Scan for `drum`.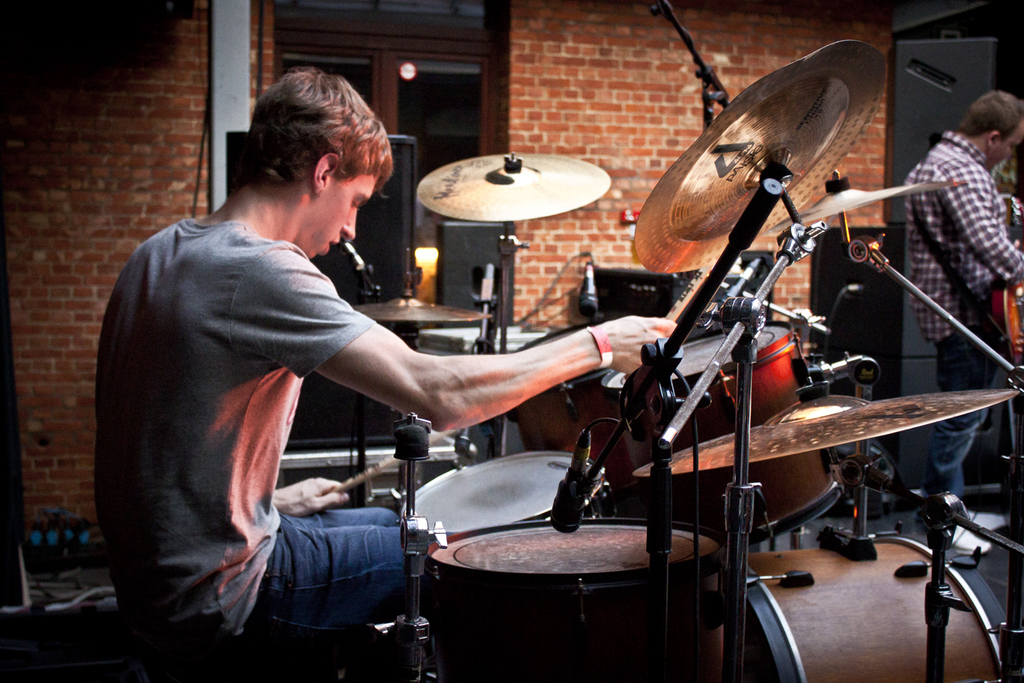
Scan result: (699,535,1016,682).
